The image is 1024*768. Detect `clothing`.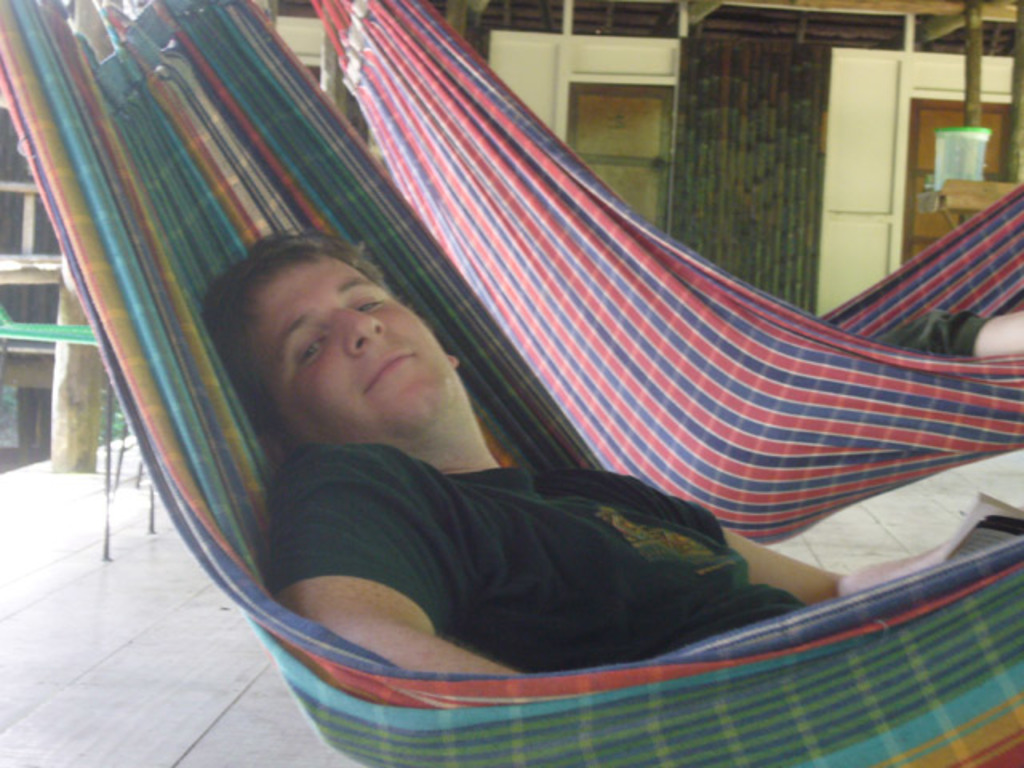
Detection: <box>266,429,802,669</box>.
